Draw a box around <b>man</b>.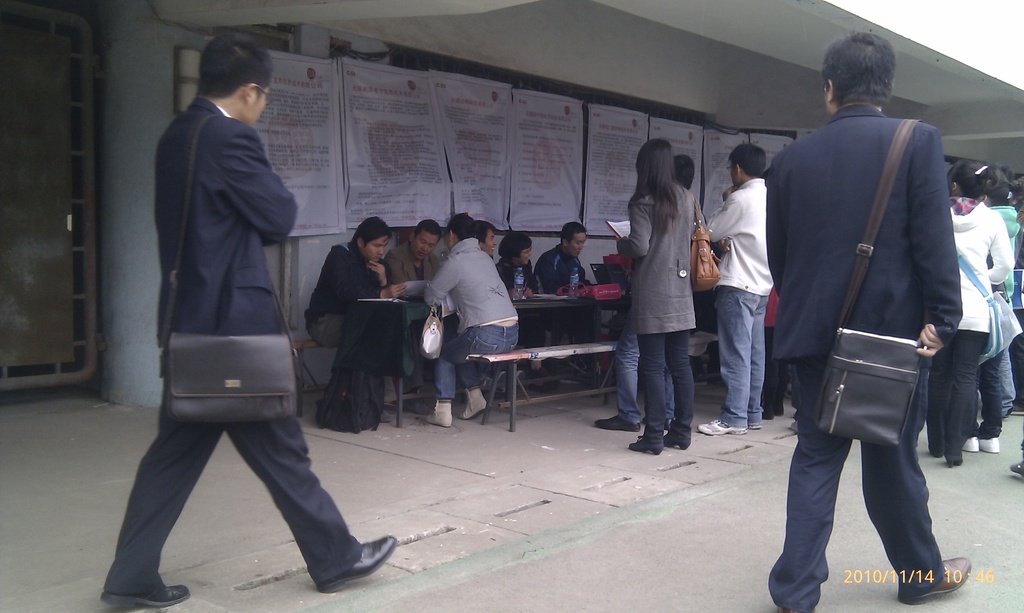
(left=540, top=214, right=600, bottom=278).
